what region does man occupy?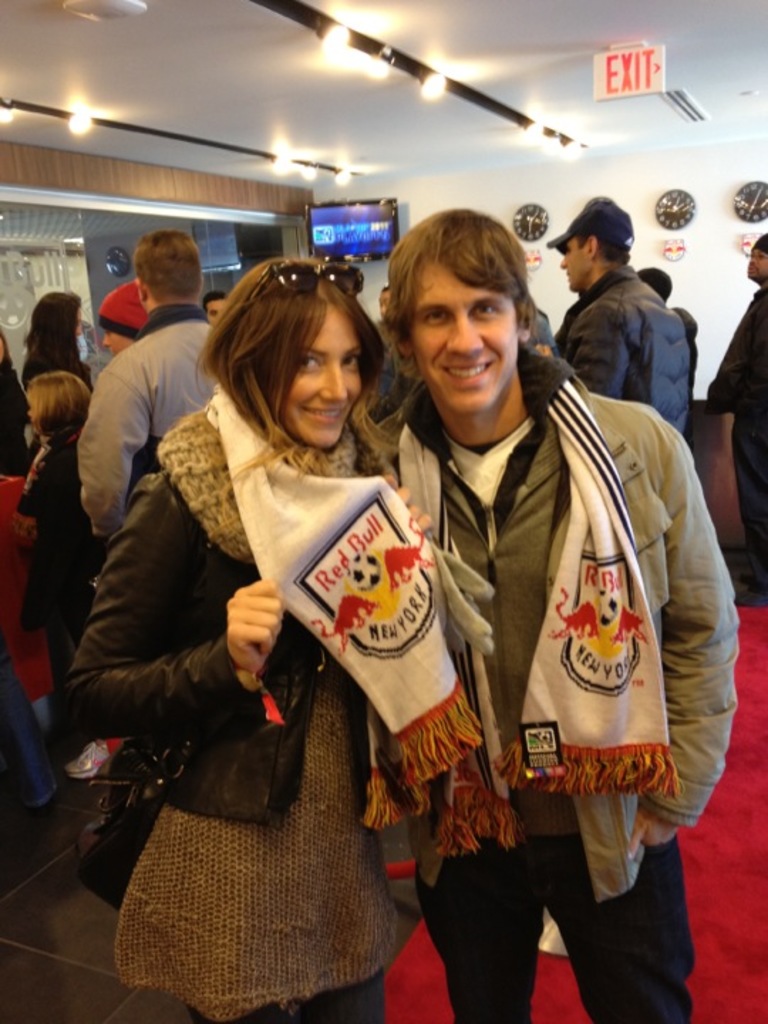
box=[70, 226, 228, 546].
